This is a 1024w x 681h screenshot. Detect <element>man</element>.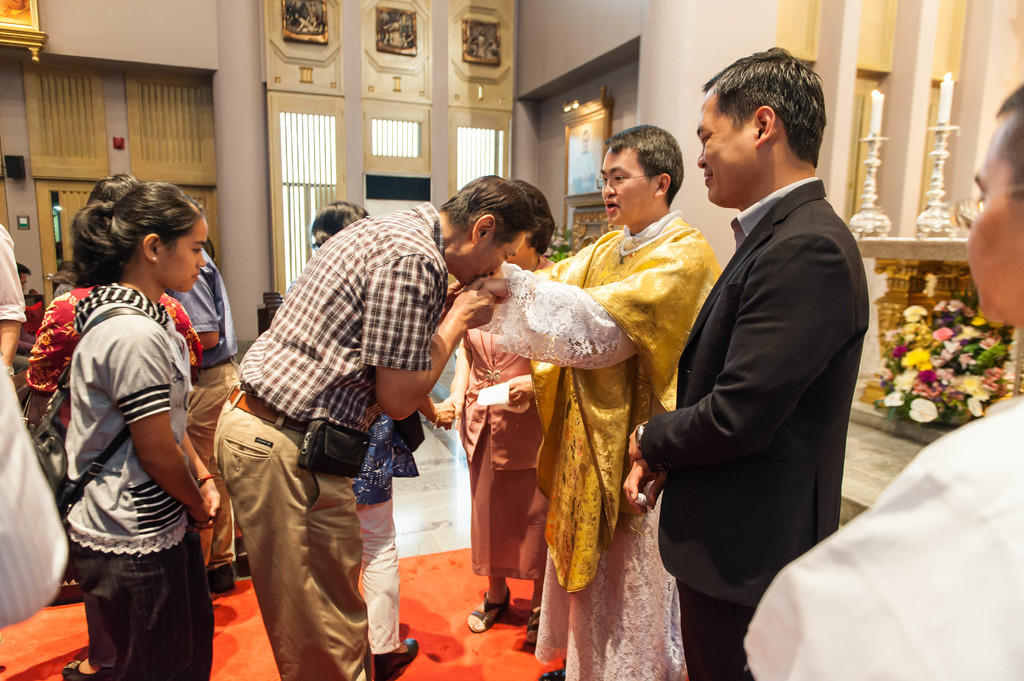
left=212, top=173, right=543, bottom=680.
